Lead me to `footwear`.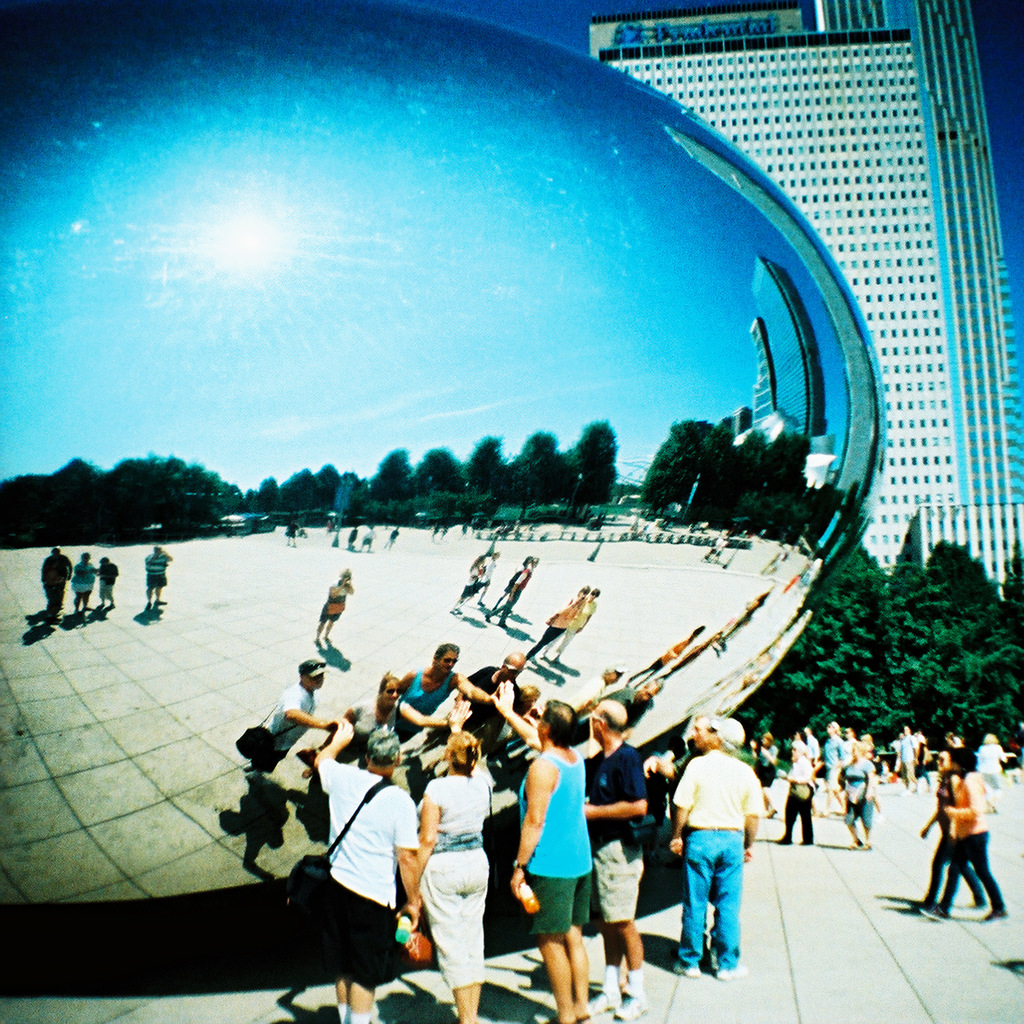
Lead to region(583, 974, 627, 1014).
